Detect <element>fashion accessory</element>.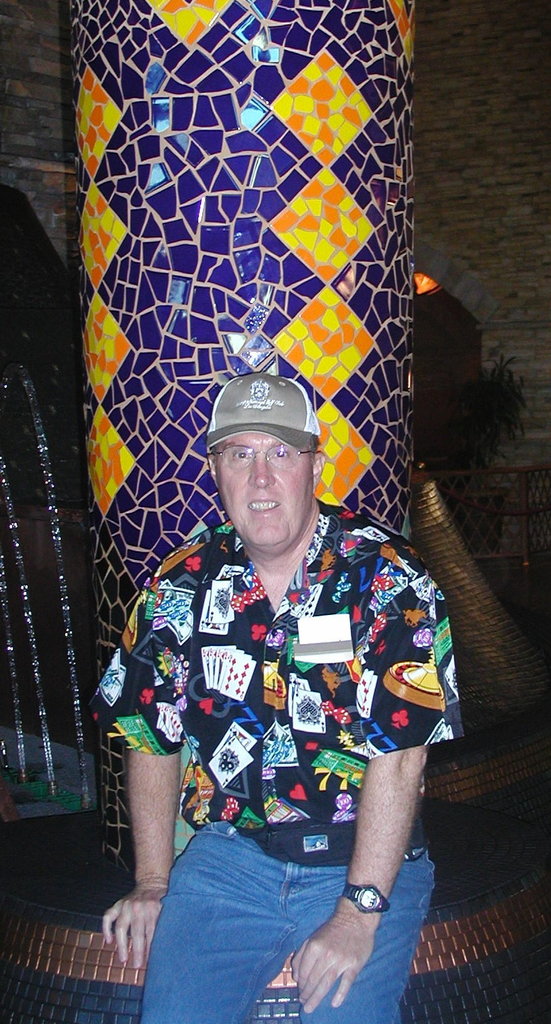
Detected at (340,876,390,911).
